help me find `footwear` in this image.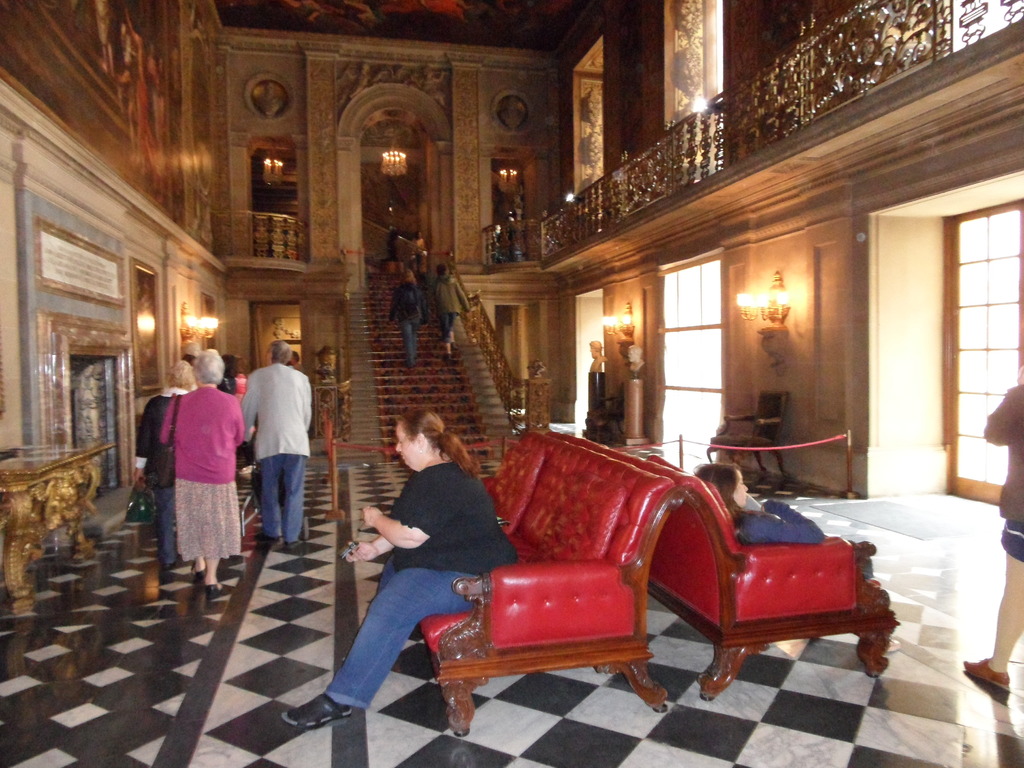
Found it: (284, 538, 301, 548).
